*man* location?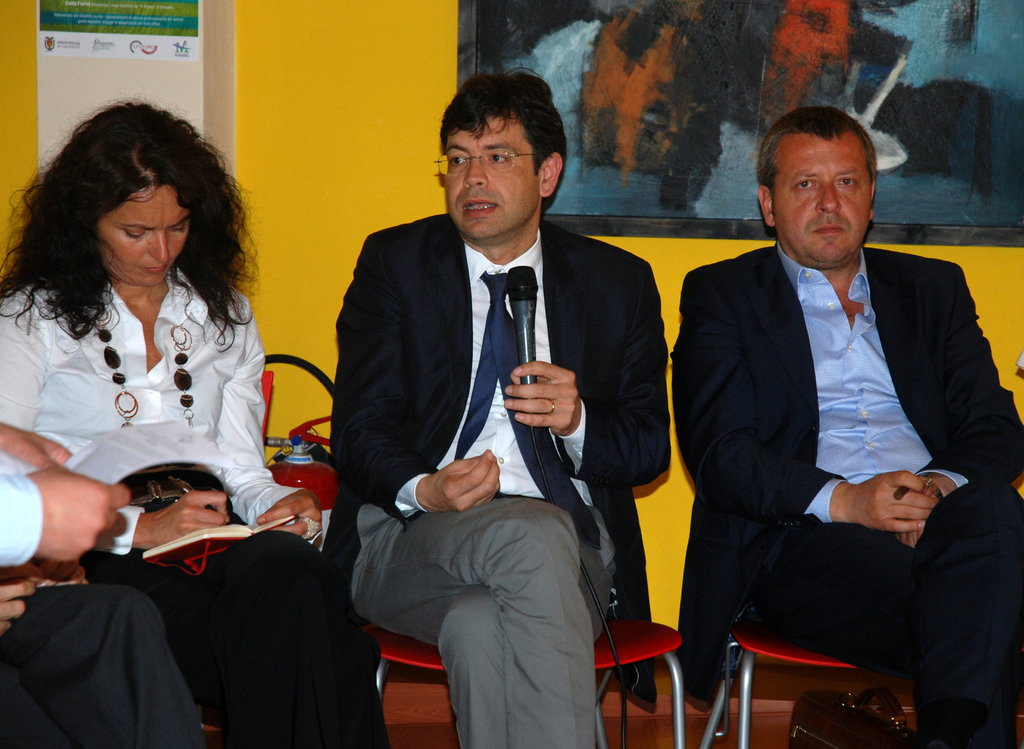
left=319, top=65, right=673, bottom=748
